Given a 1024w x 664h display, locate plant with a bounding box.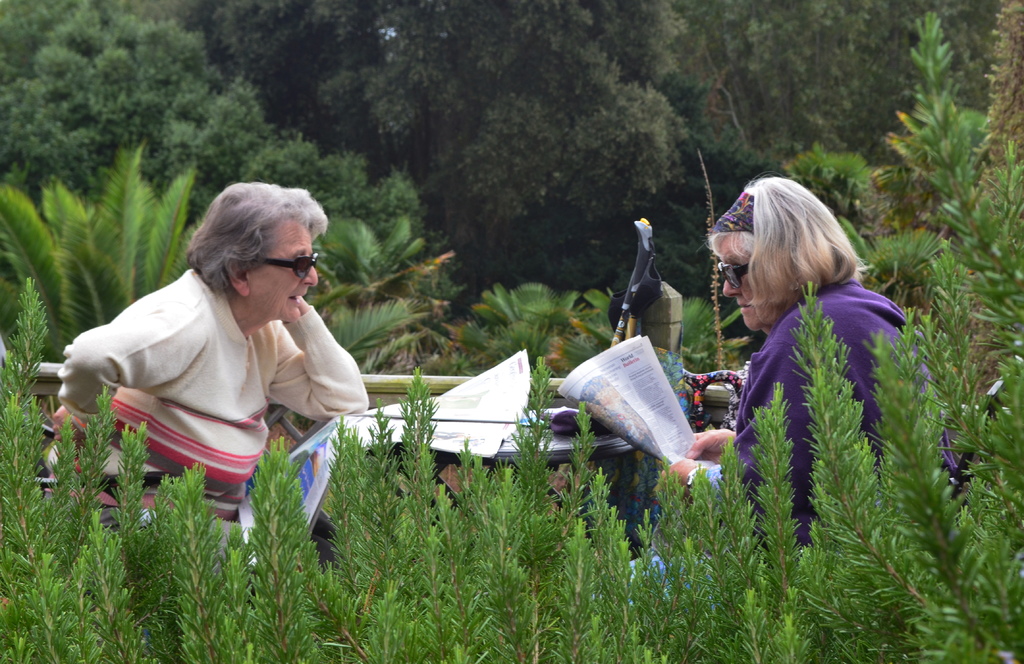
Located: region(0, 150, 220, 375).
